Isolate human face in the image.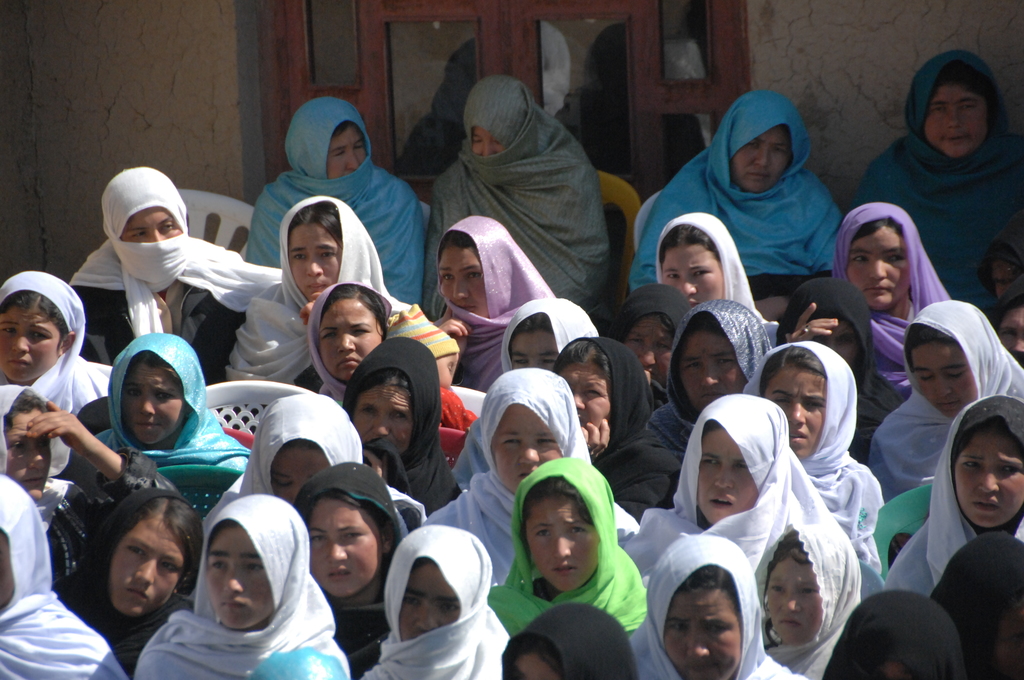
Isolated region: BBox(491, 407, 566, 494).
